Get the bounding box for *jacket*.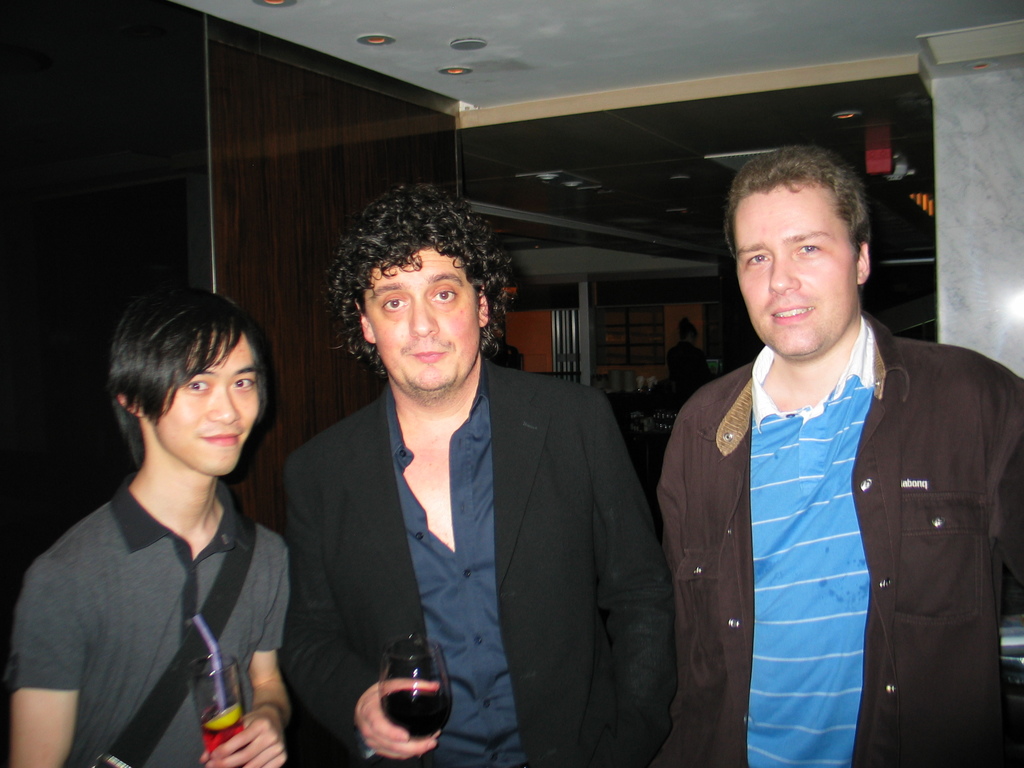
crop(654, 313, 1023, 767).
